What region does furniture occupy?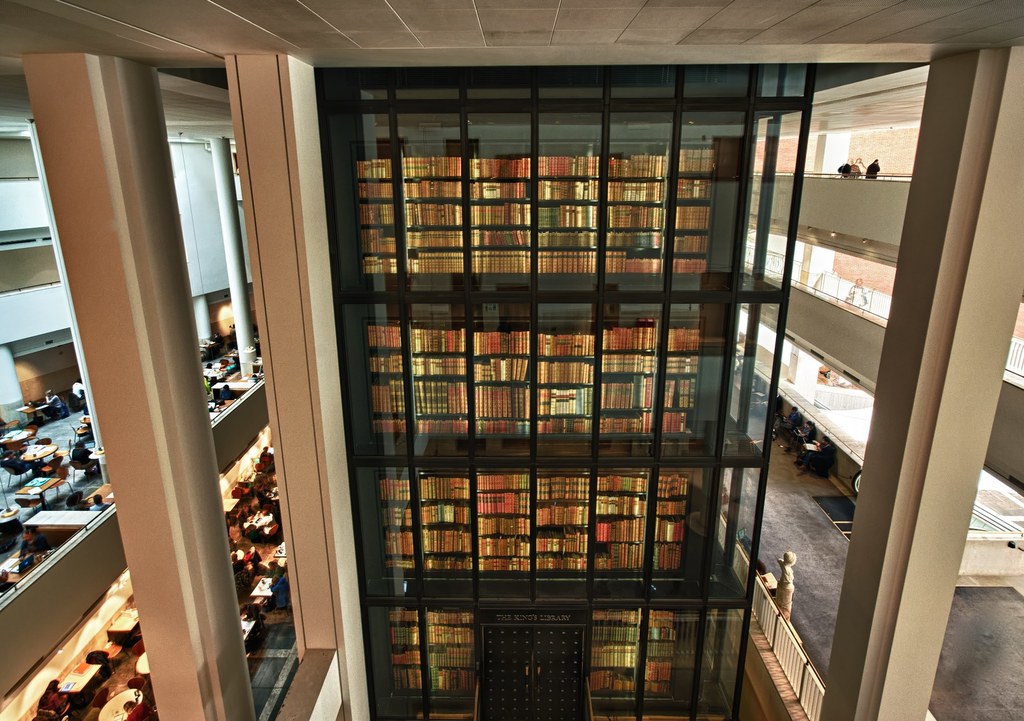
38,644,110,713.
